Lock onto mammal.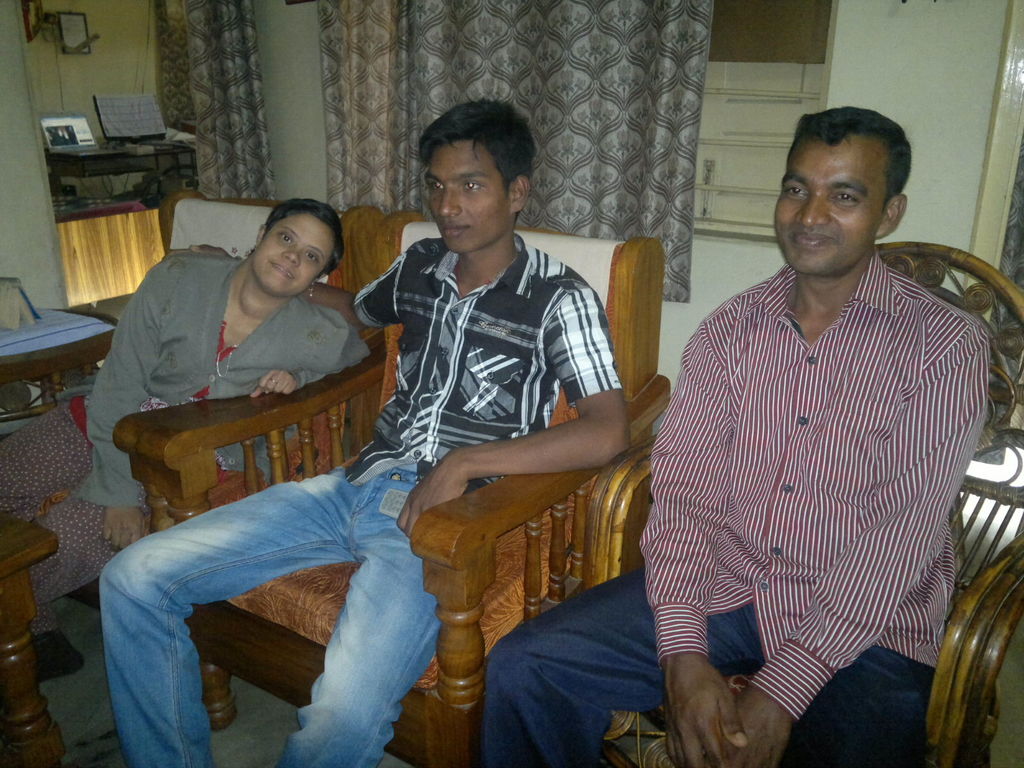
Locked: 99 91 634 767.
